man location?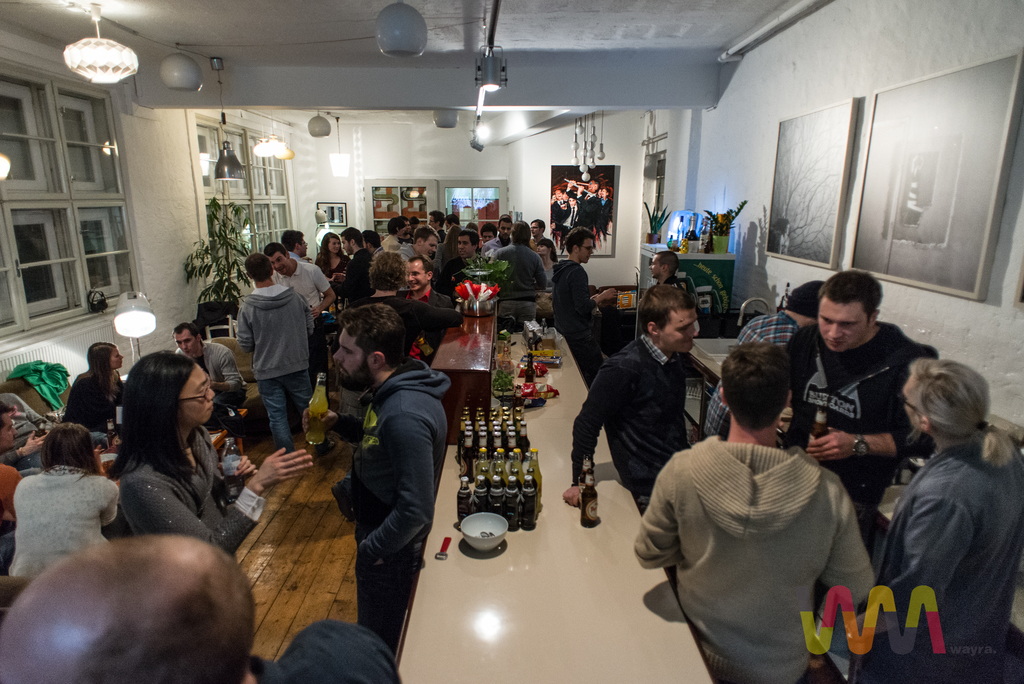
l=164, t=315, r=252, b=412
